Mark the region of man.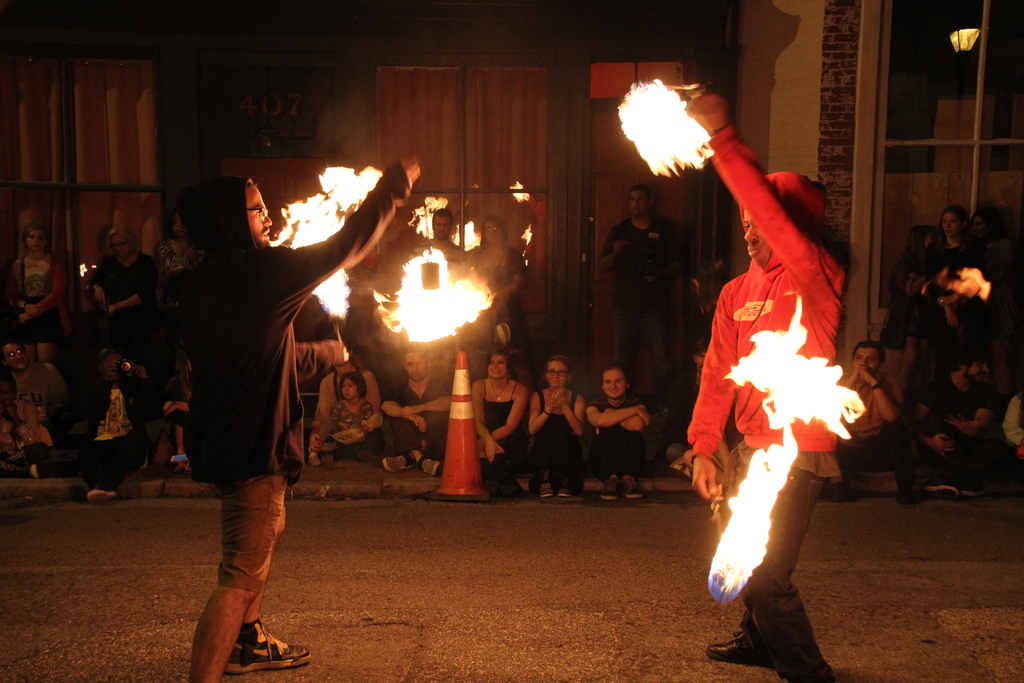
Region: 0, 342, 69, 477.
